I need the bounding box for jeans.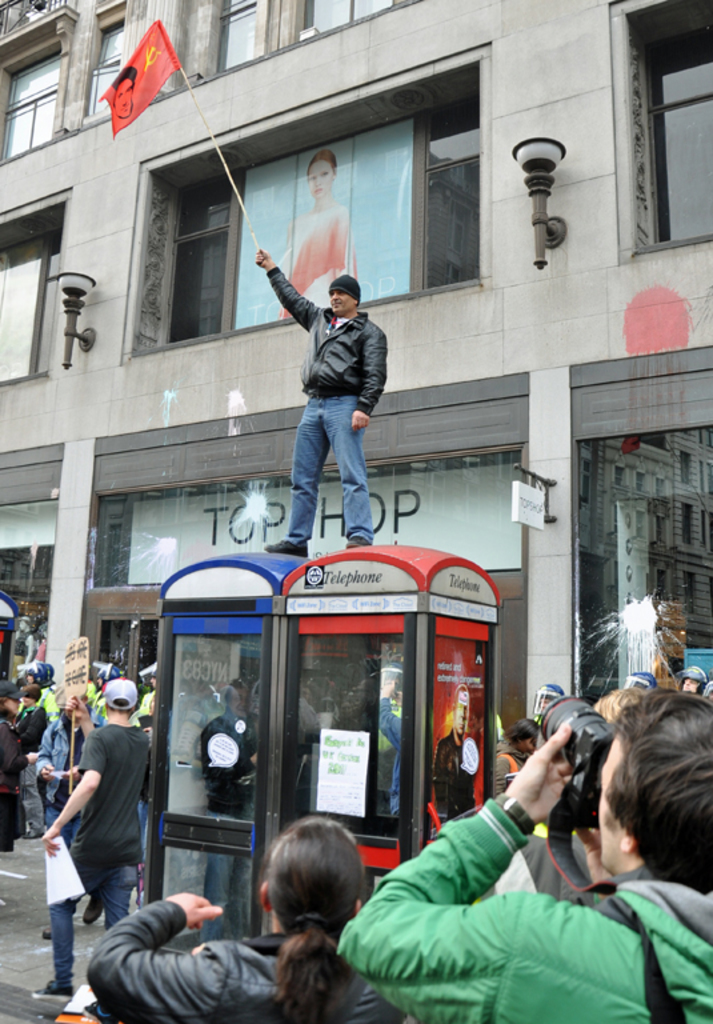
Here it is: bbox=[43, 808, 97, 912].
